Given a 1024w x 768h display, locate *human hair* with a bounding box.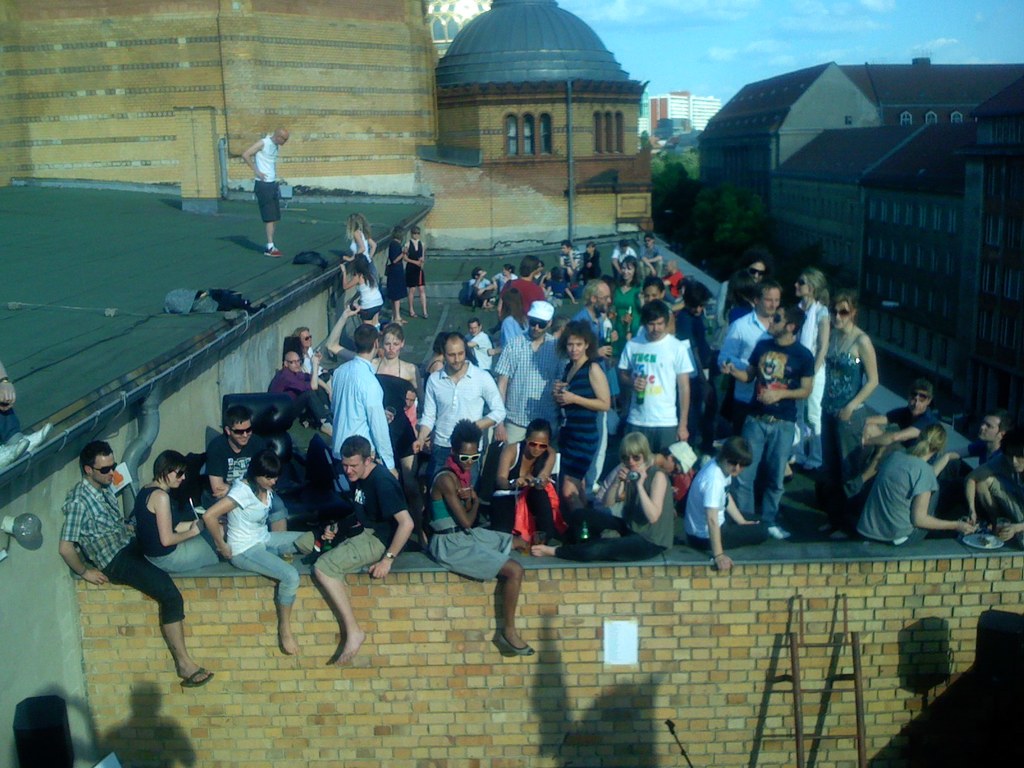
Located: box(452, 417, 485, 449).
